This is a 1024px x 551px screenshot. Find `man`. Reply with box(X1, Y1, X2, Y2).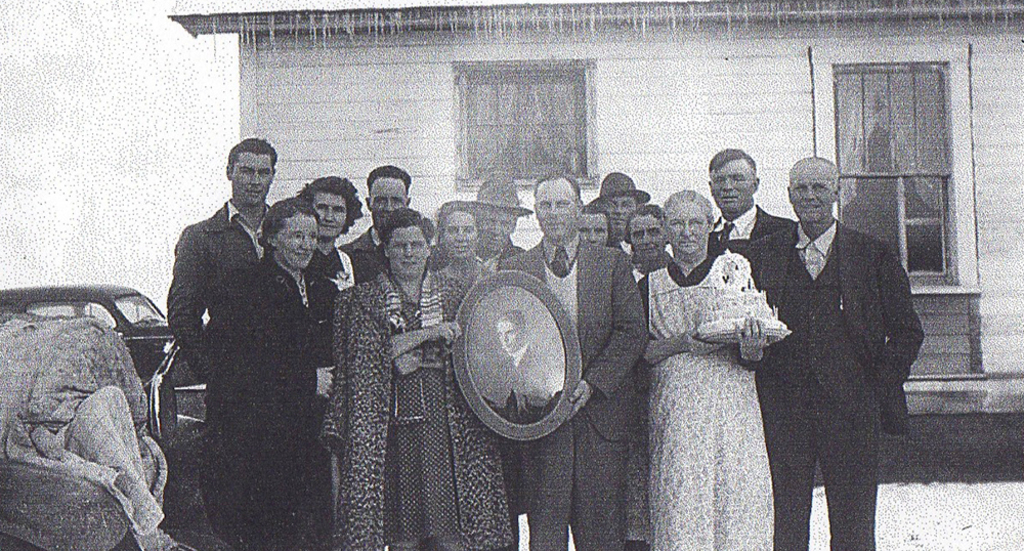
box(735, 153, 928, 550).
